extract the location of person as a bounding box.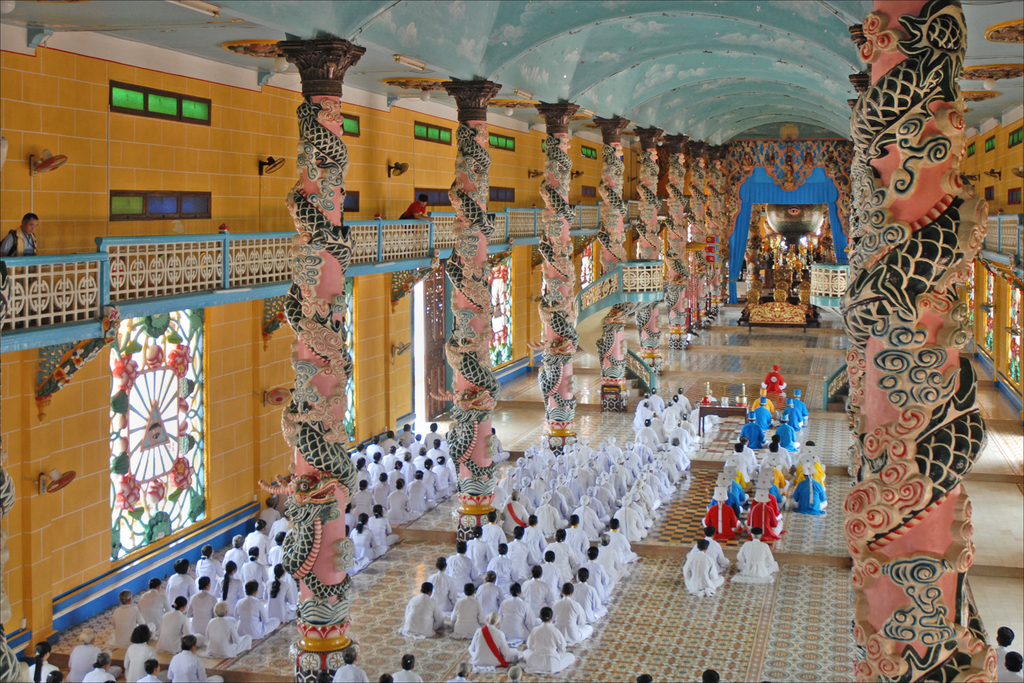
BBox(521, 558, 558, 612).
